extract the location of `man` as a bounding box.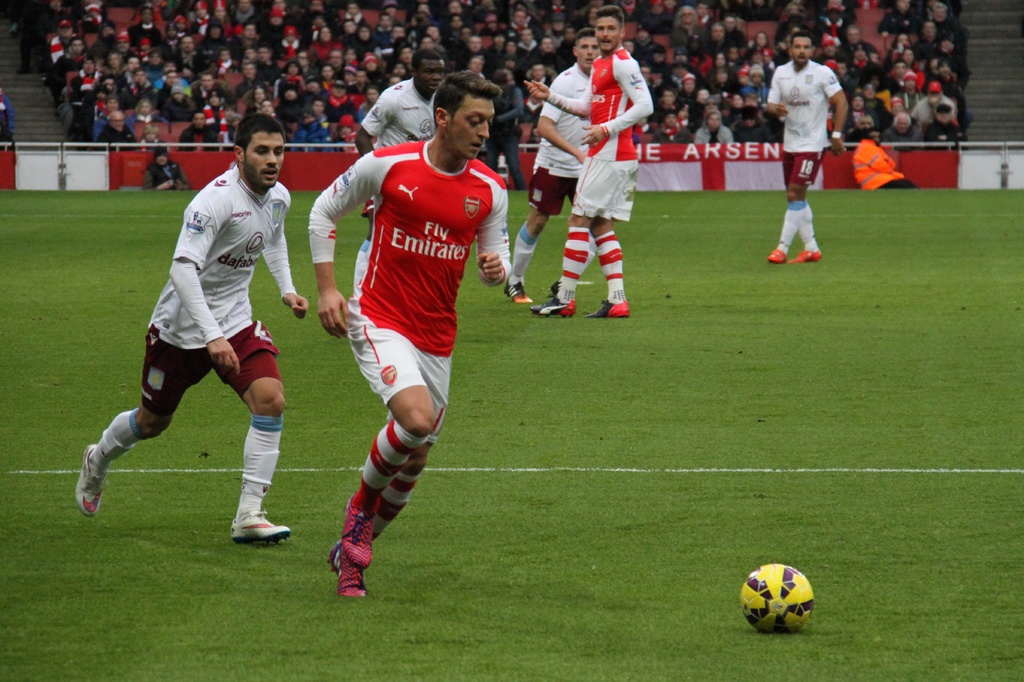
x1=445, y1=0, x2=465, y2=19.
